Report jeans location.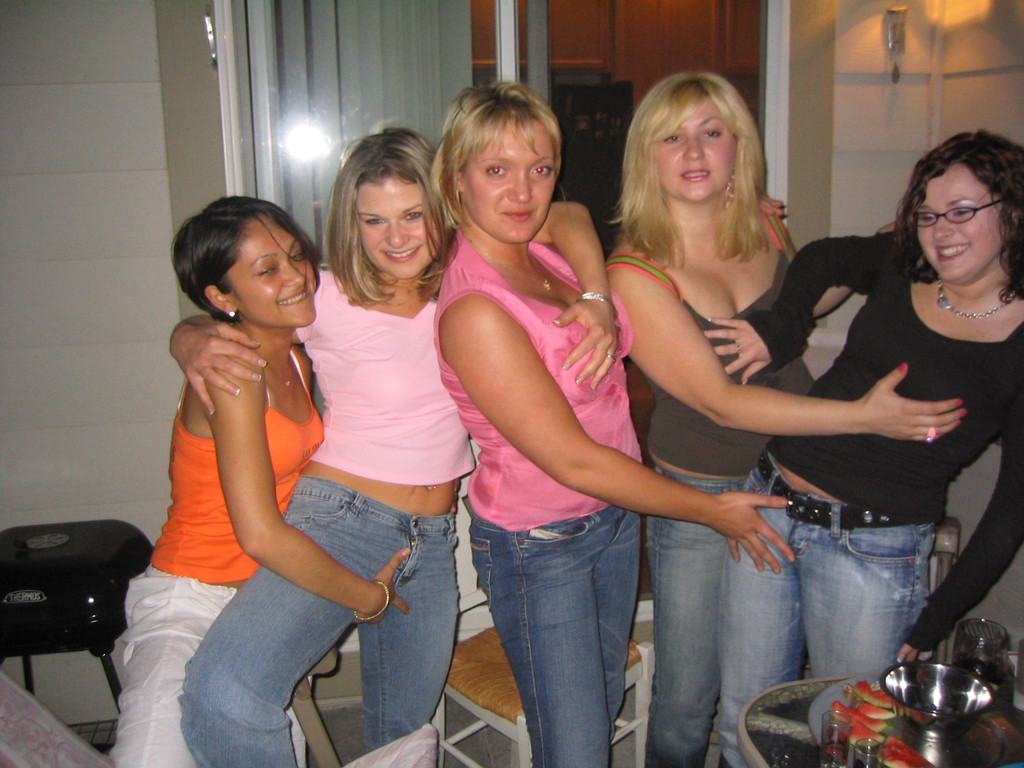
Report: 454 497 676 758.
